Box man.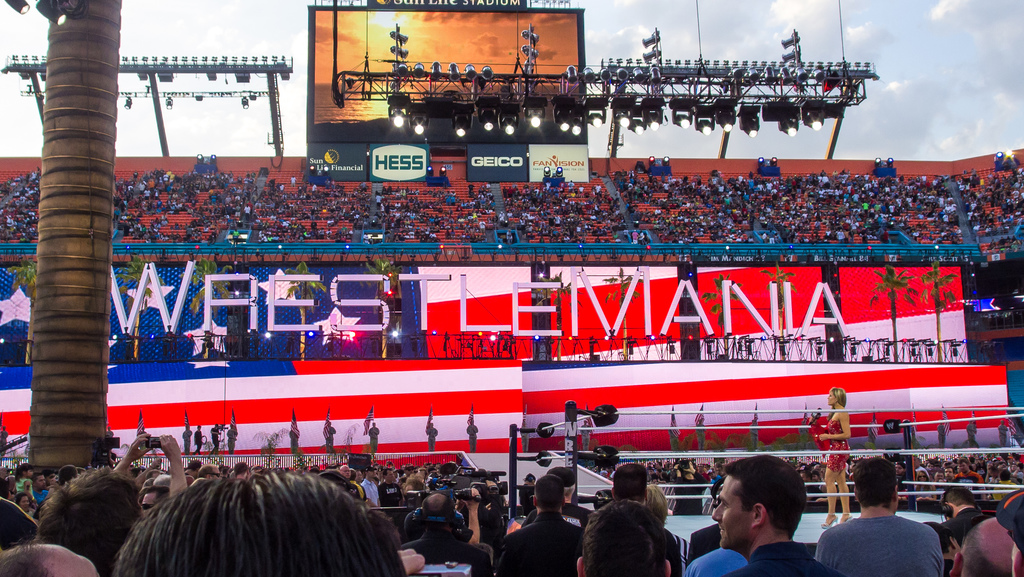
crop(224, 420, 240, 460).
